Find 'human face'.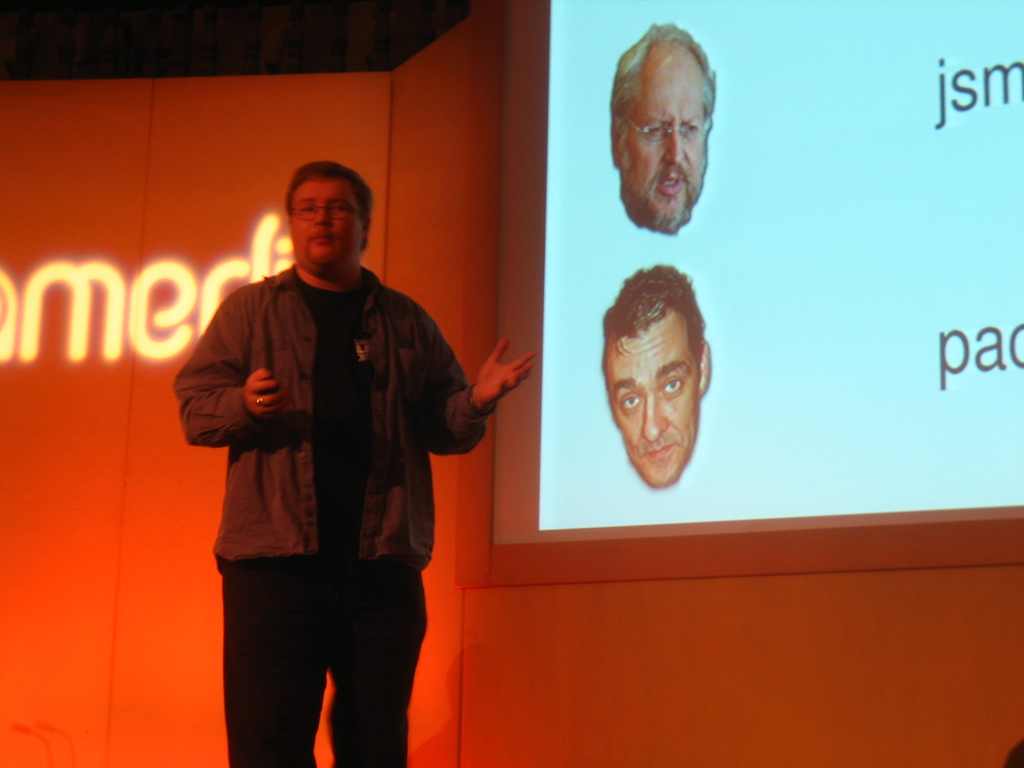
bbox=[294, 177, 362, 263].
